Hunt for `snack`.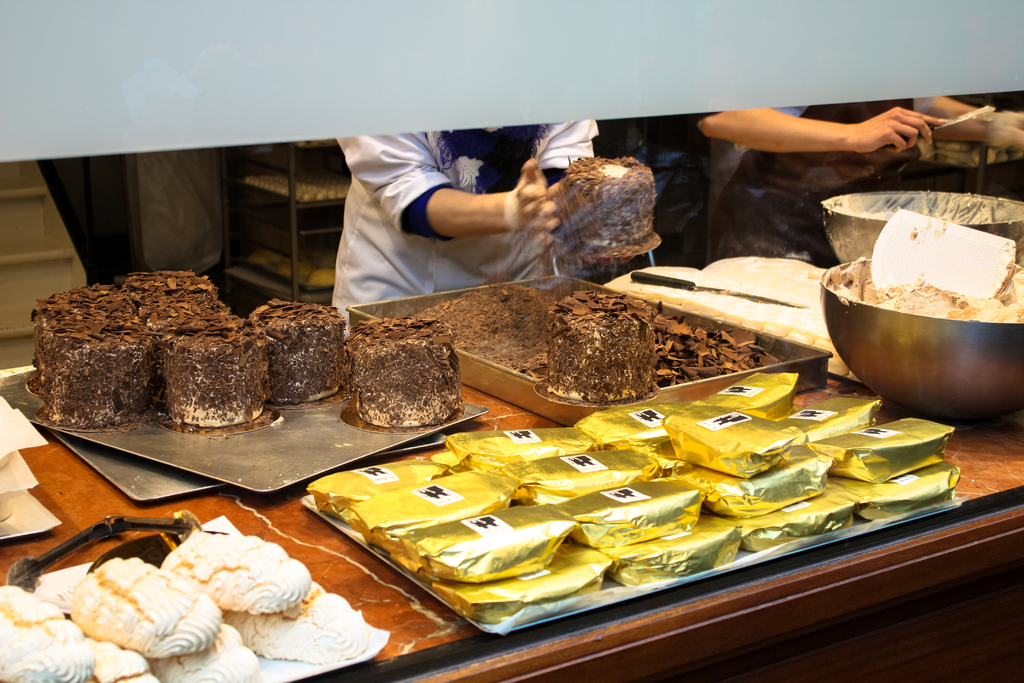
Hunted down at locate(545, 152, 660, 256).
